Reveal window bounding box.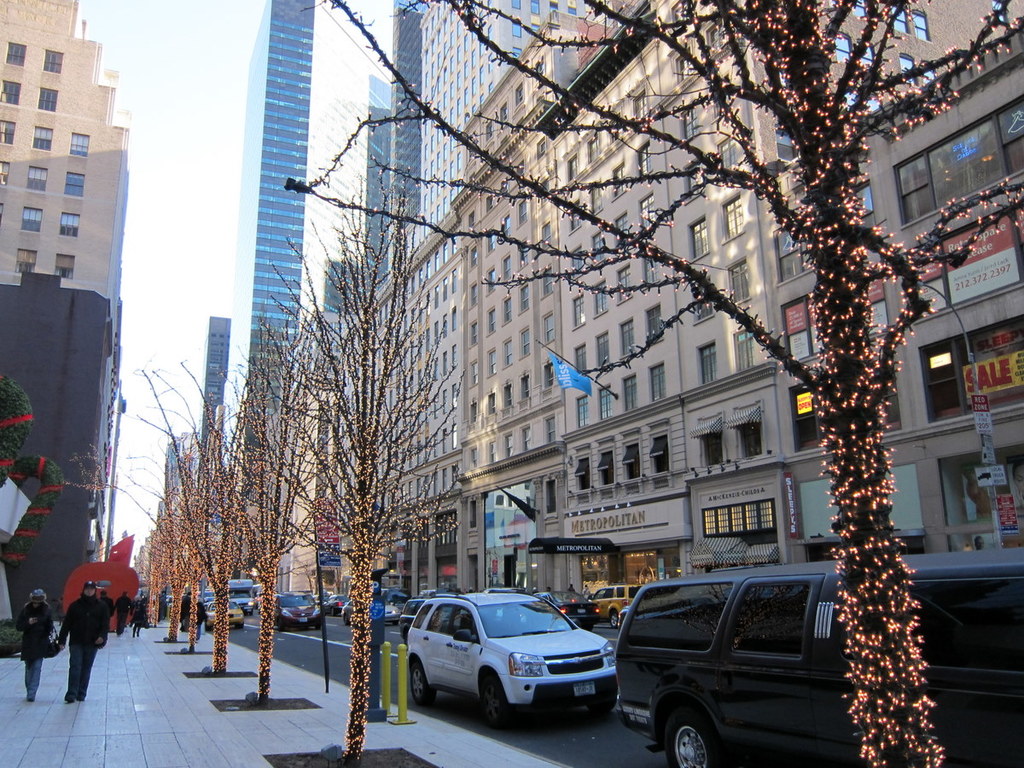
Revealed: detection(688, 275, 716, 329).
